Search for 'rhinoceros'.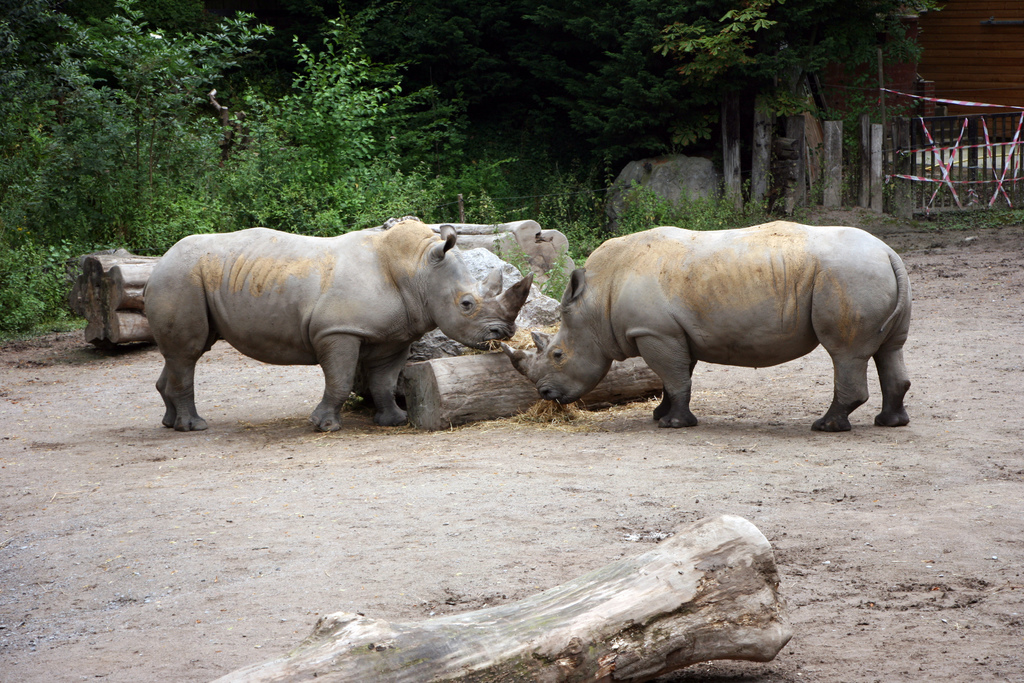
Found at (493, 212, 918, 433).
